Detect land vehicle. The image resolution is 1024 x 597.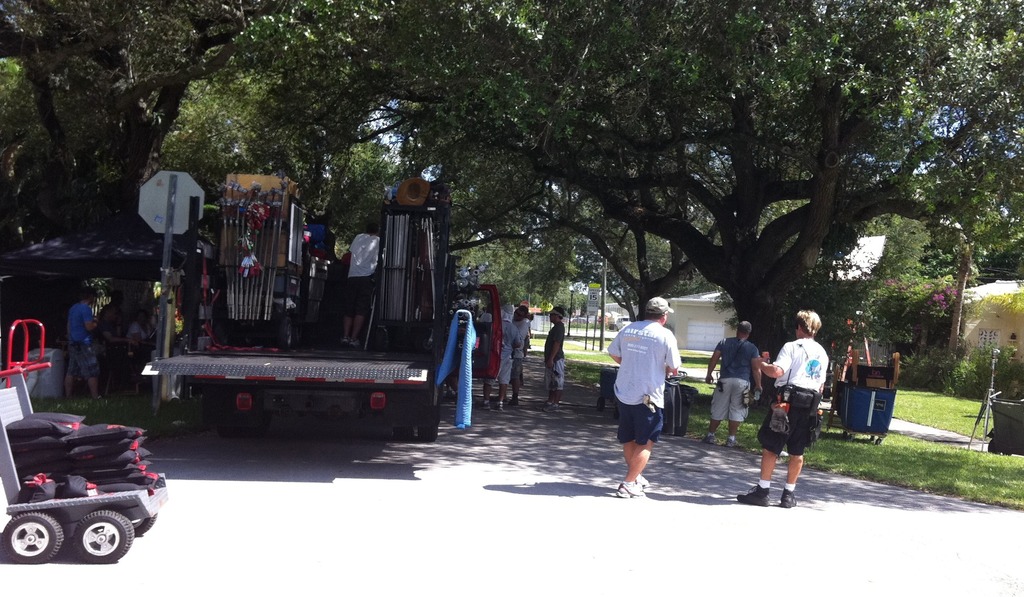
(138, 207, 502, 439).
